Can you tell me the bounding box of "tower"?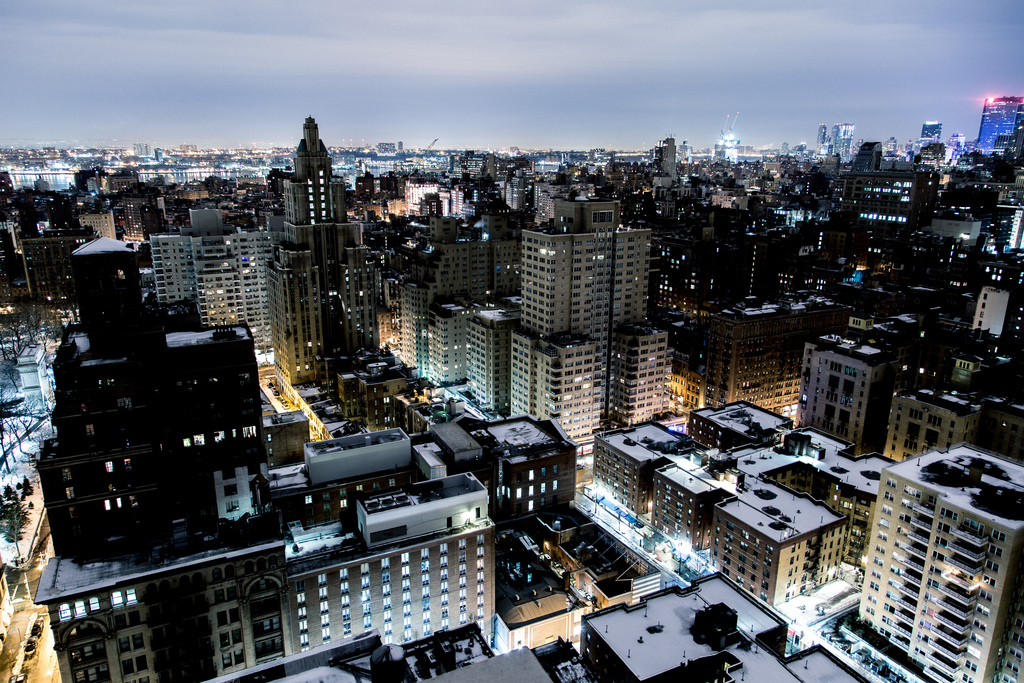
{"left": 880, "top": 383, "right": 970, "bottom": 461}.
